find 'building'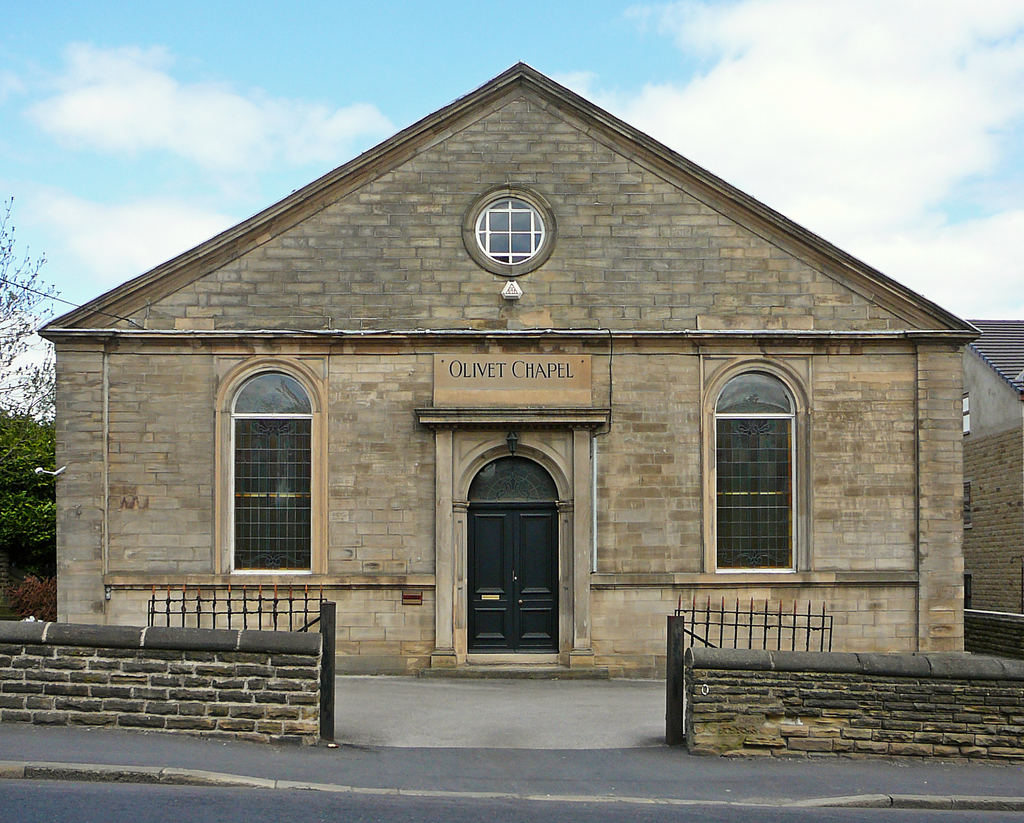
Rect(33, 60, 988, 686)
